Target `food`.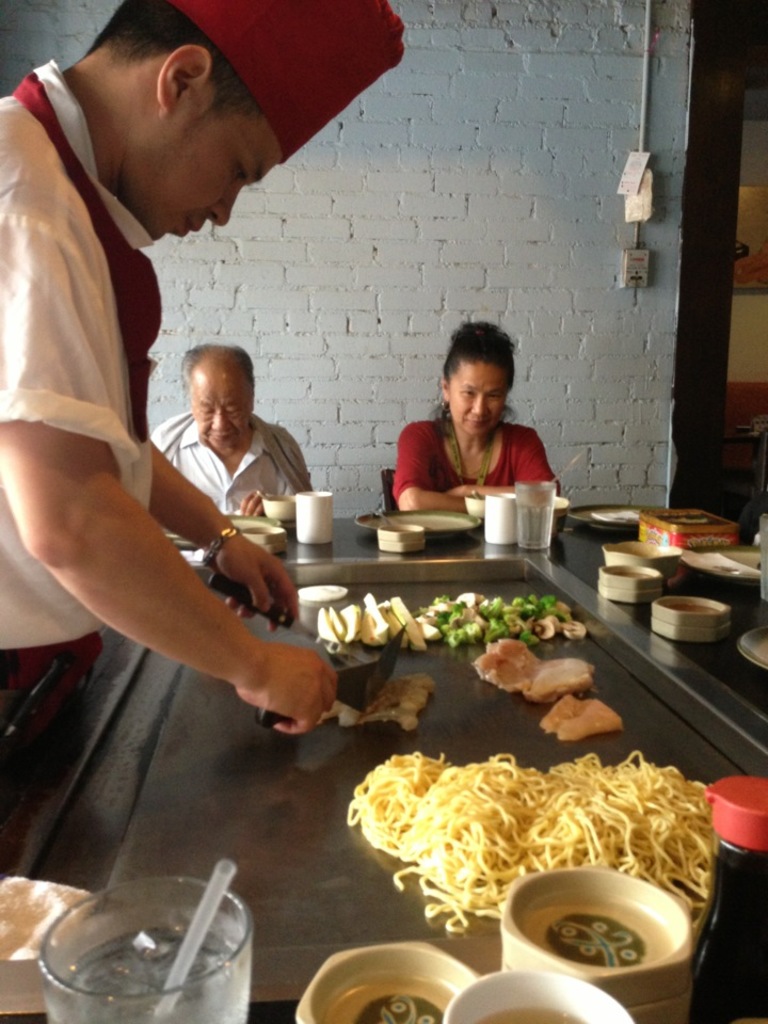
Target region: {"x1": 470, "y1": 1002, "x2": 585, "y2": 1023}.
